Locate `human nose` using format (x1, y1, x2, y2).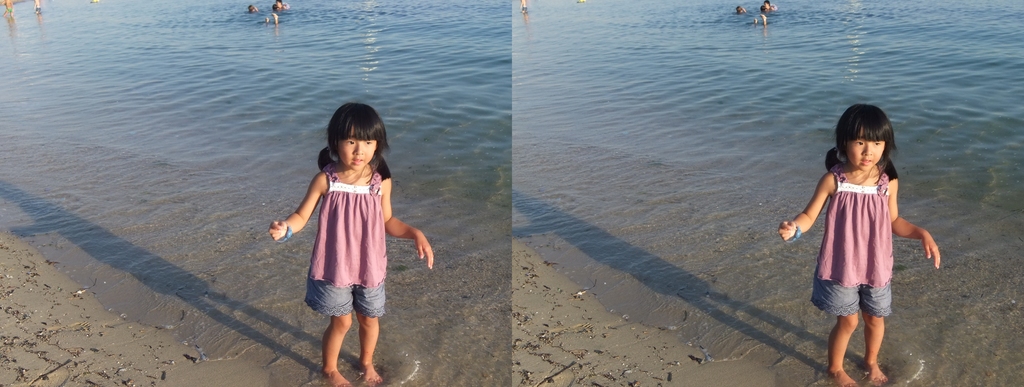
(353, 142, 364, 155).
